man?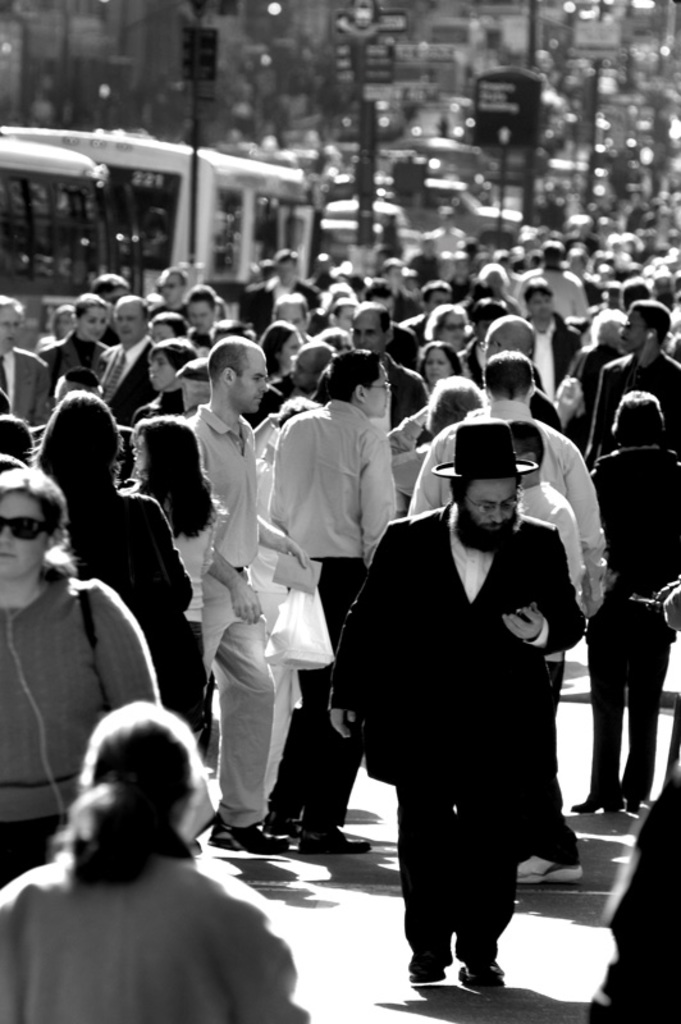
[93,288,154,421]
